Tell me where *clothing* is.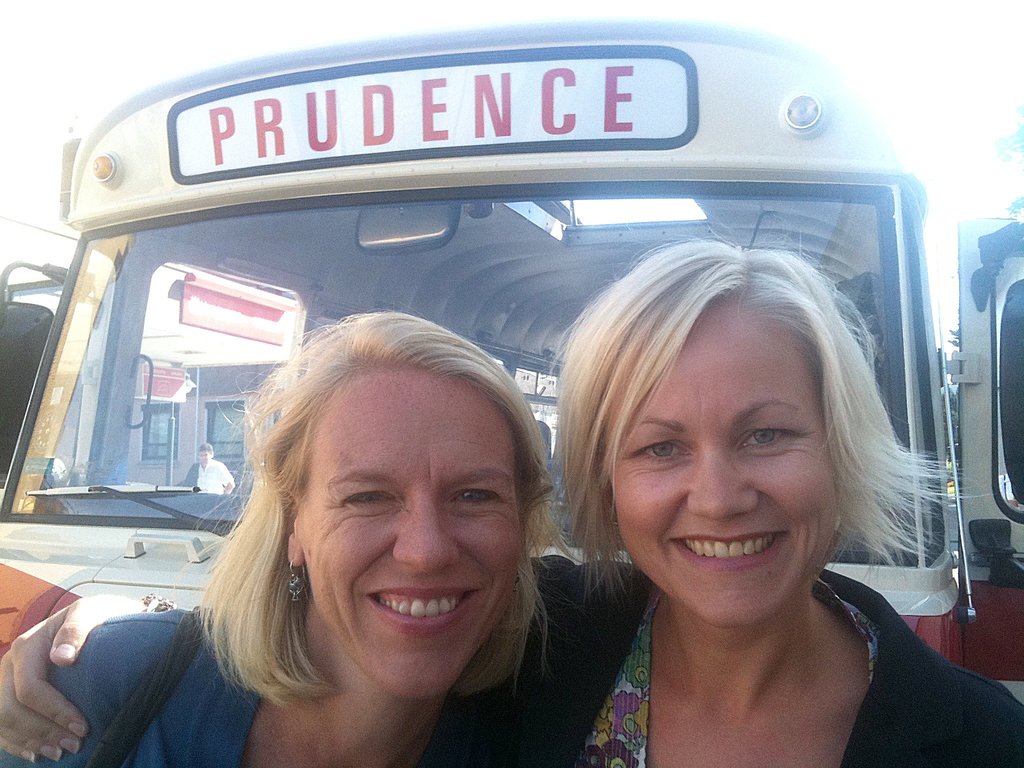
*clothing* is at select_region(0, 554, 652, 767).
